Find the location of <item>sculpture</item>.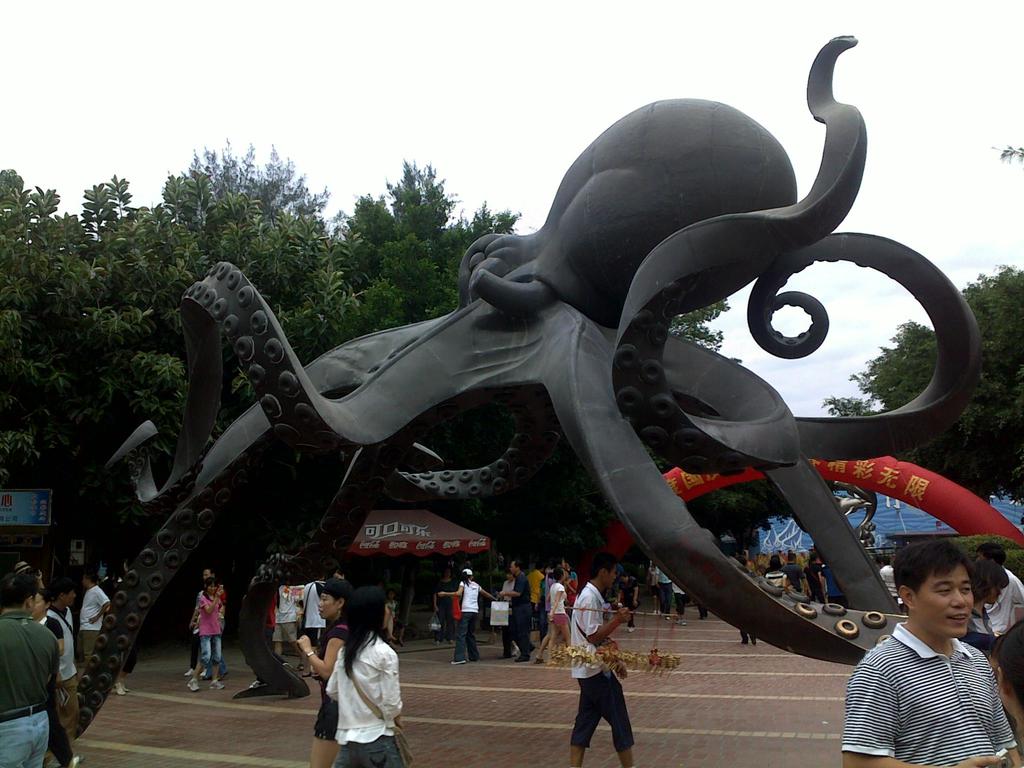
Location: <box>95,61,988,765</box>.
